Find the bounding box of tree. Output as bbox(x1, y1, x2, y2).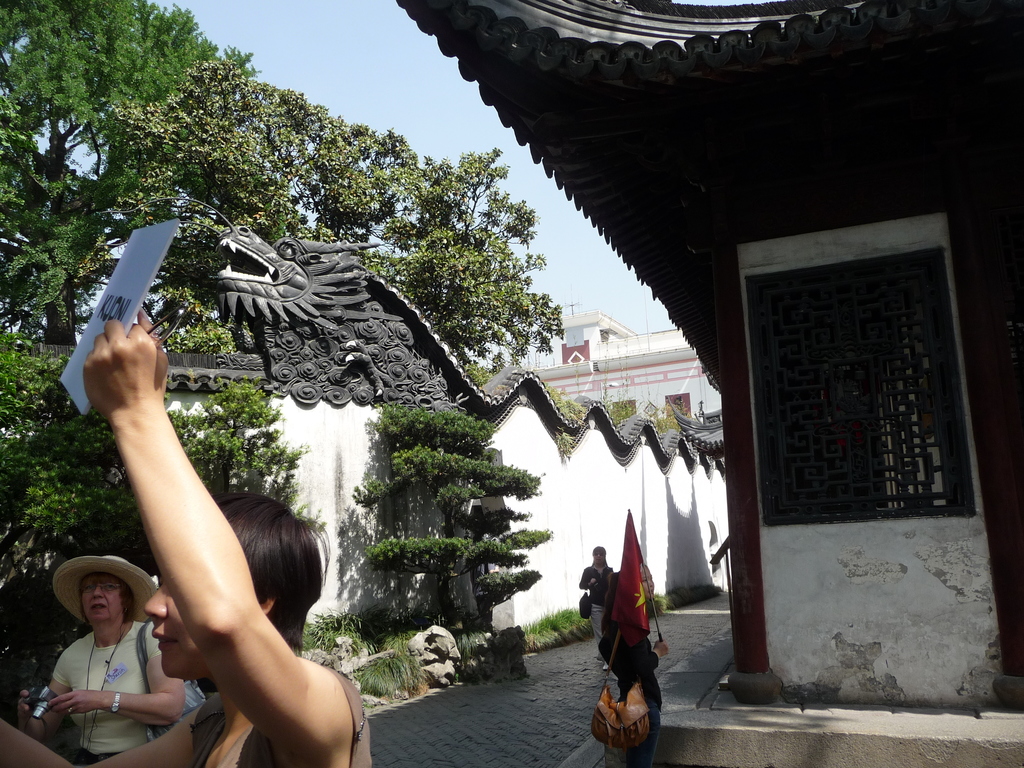
bbox(0, 0, 252, 349).
